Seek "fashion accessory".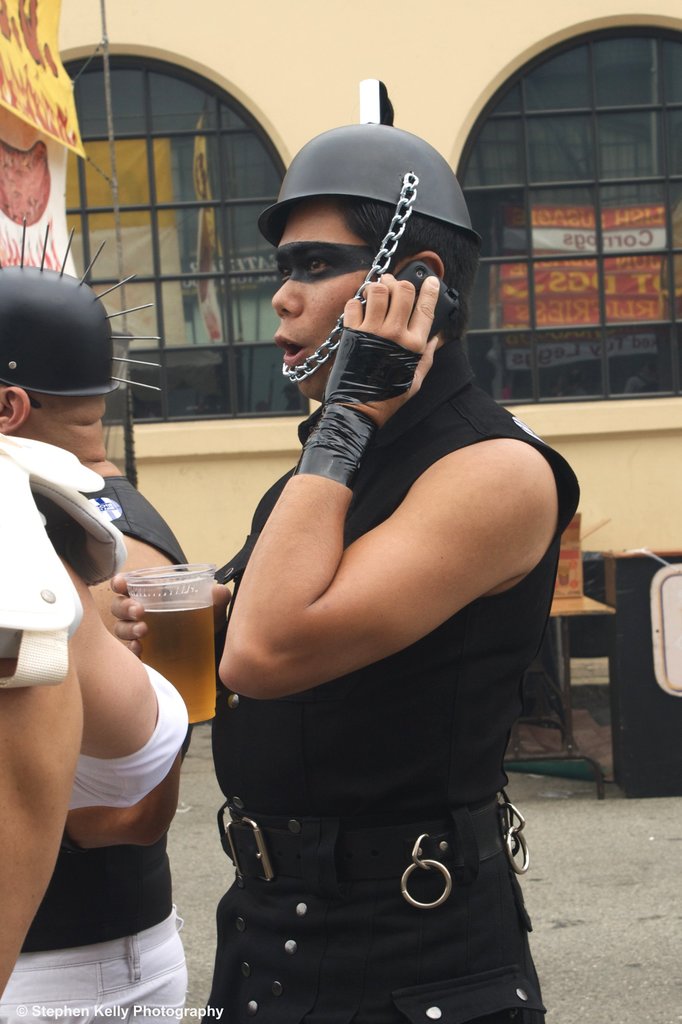
left=291, top=395, right=380, bottom=496.
